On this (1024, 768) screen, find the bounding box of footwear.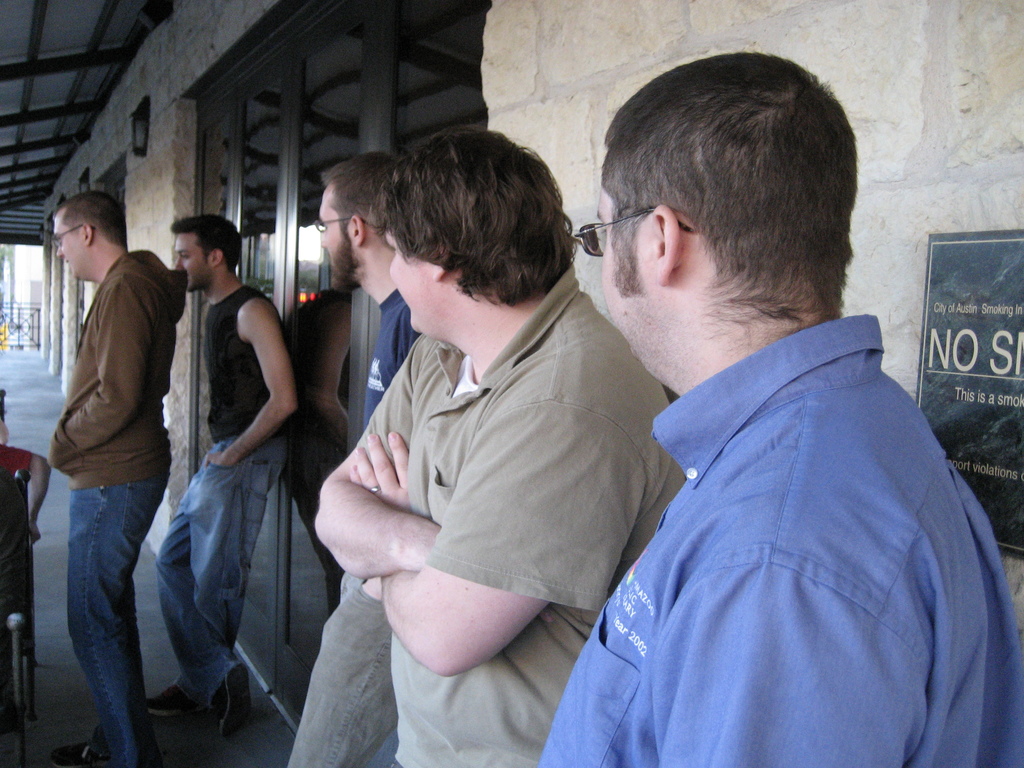
Bounding box: rect(136, 681, 227, 722).
